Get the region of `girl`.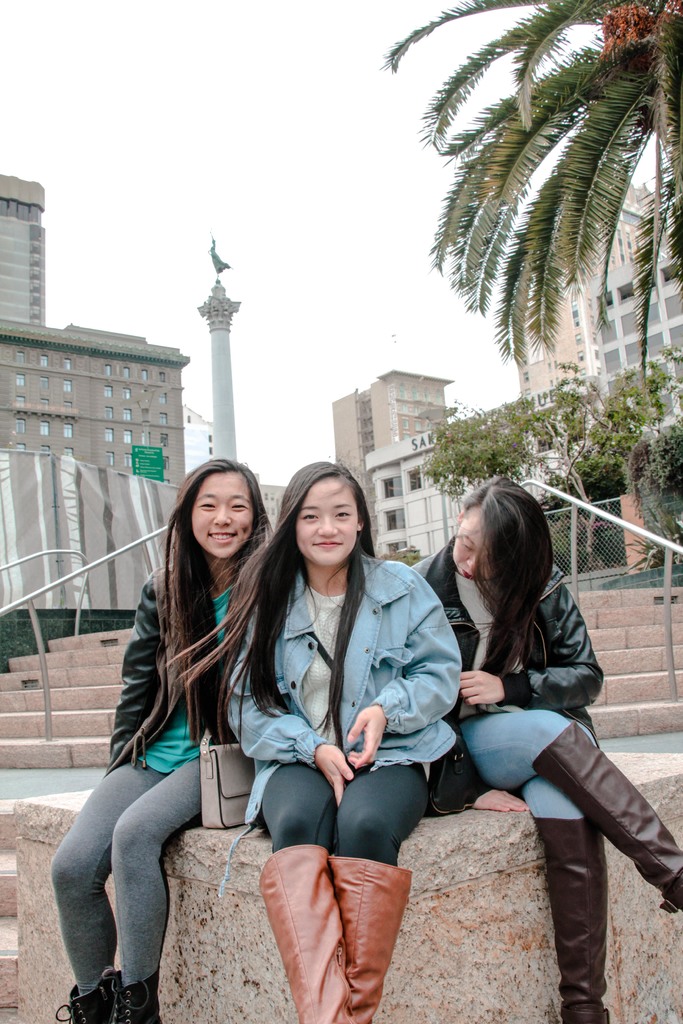
Rect(409, 459, 682, 1023).
